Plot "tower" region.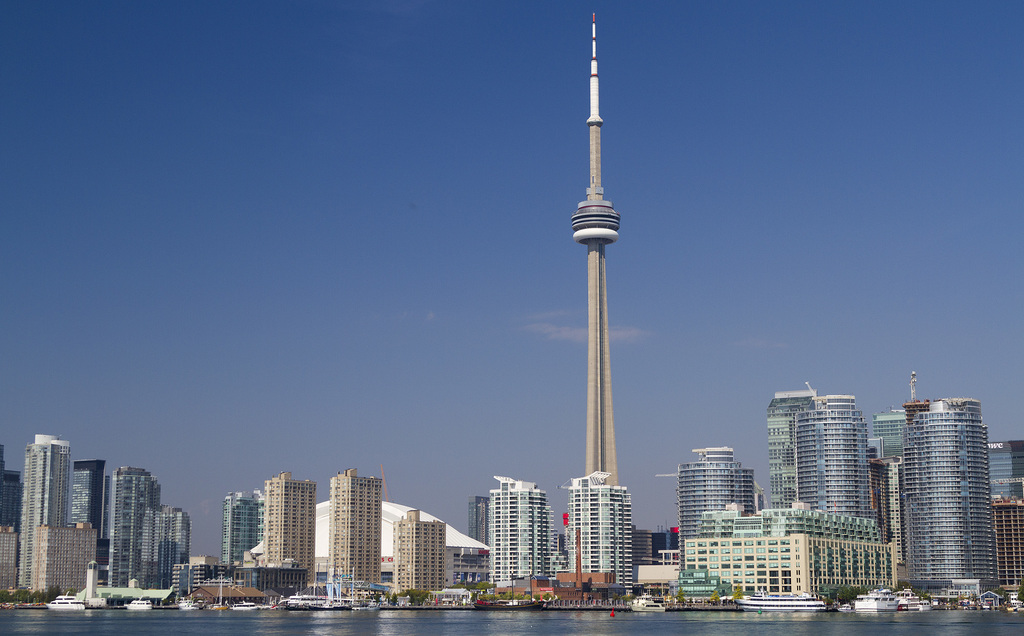
Plotted at <region>98, 462, 154, 576</region>.
